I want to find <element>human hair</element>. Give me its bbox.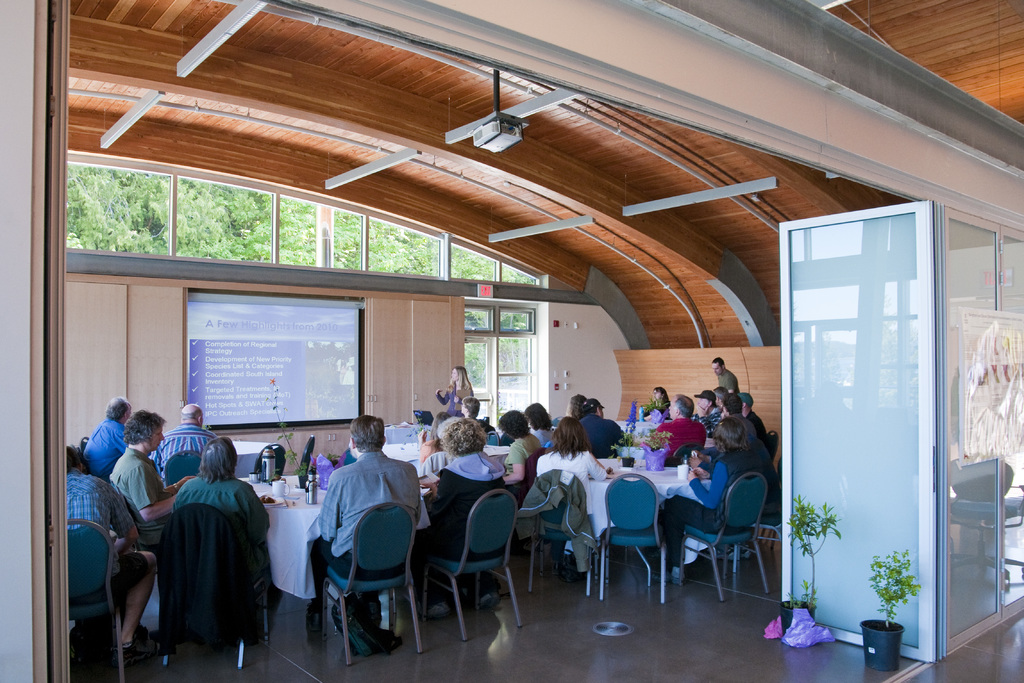
120/411/164/446.
